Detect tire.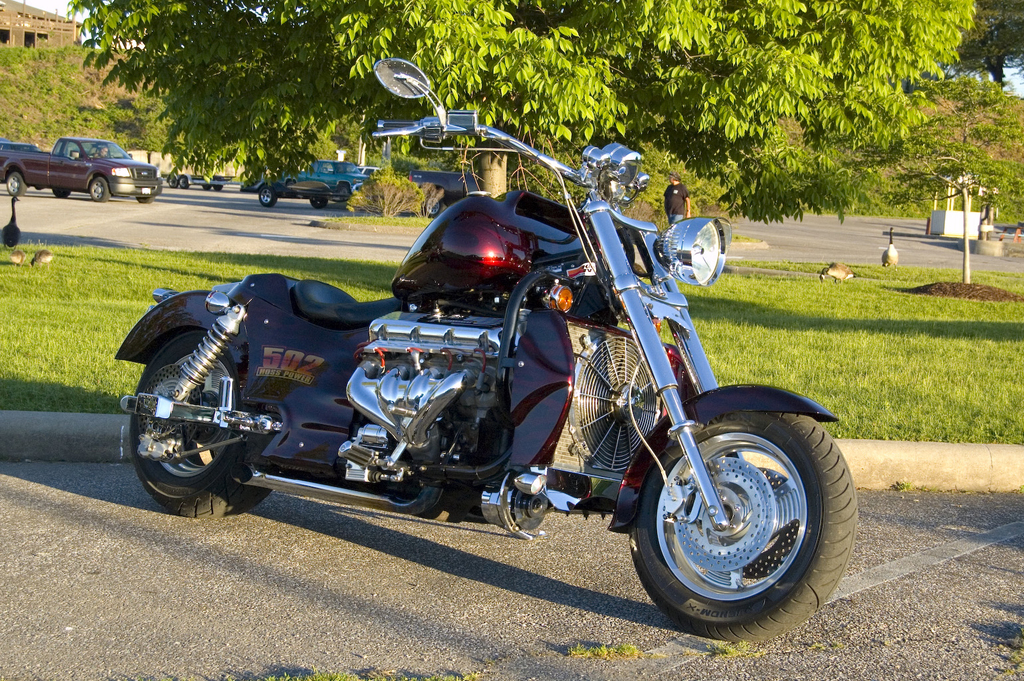
Detected at bbox=[257, 187, 276, 208].
